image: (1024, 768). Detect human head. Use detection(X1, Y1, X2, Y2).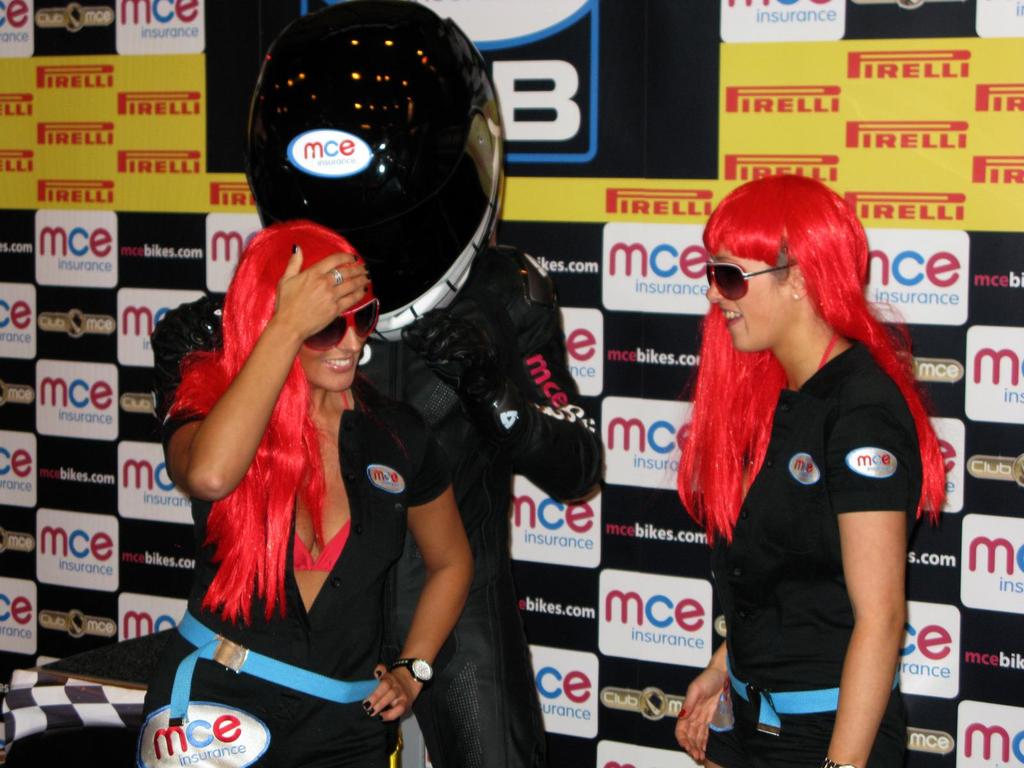
detection(227, 216, 381, 403).
